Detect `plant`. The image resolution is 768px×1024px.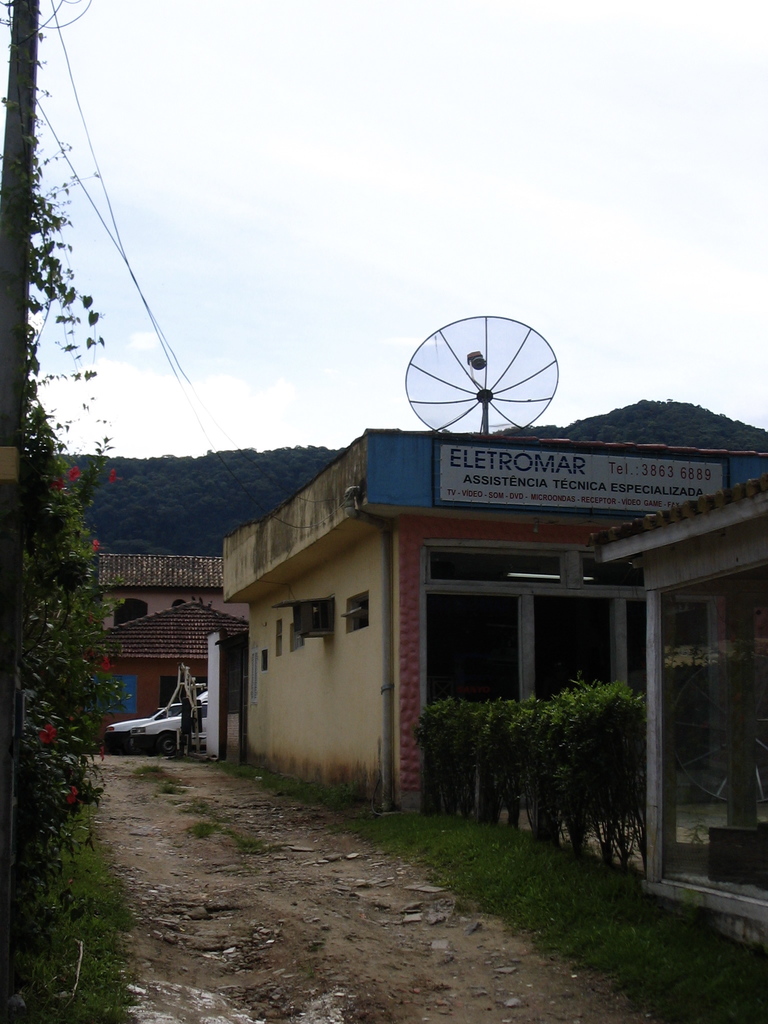
locate(460, 680, 505, 841).
